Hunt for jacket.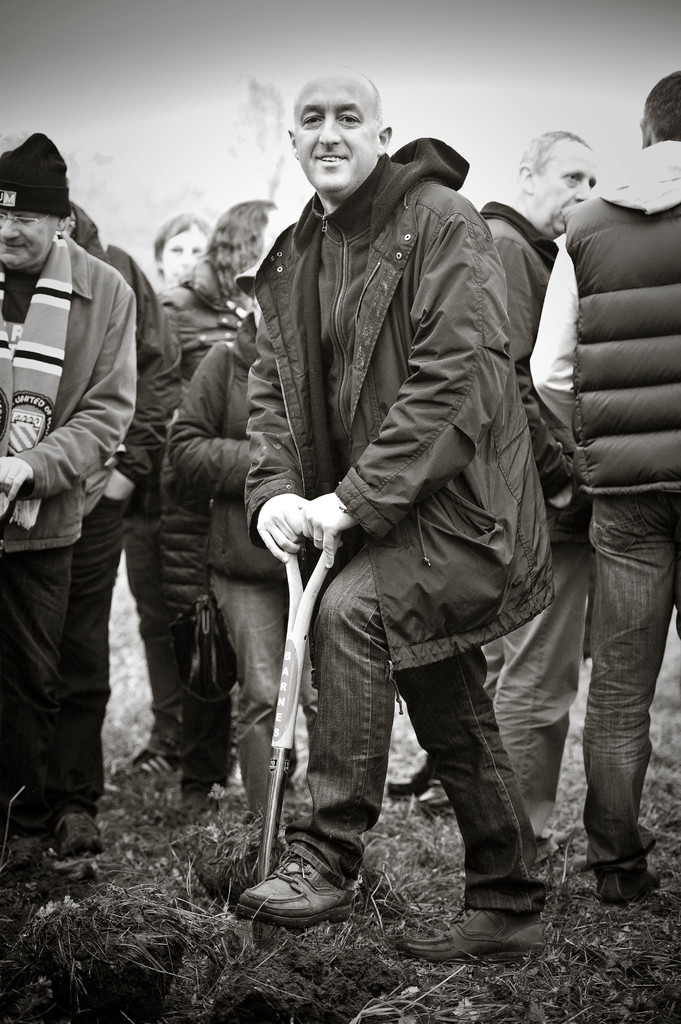
Hunted down at 0, 236, 137, 559.
